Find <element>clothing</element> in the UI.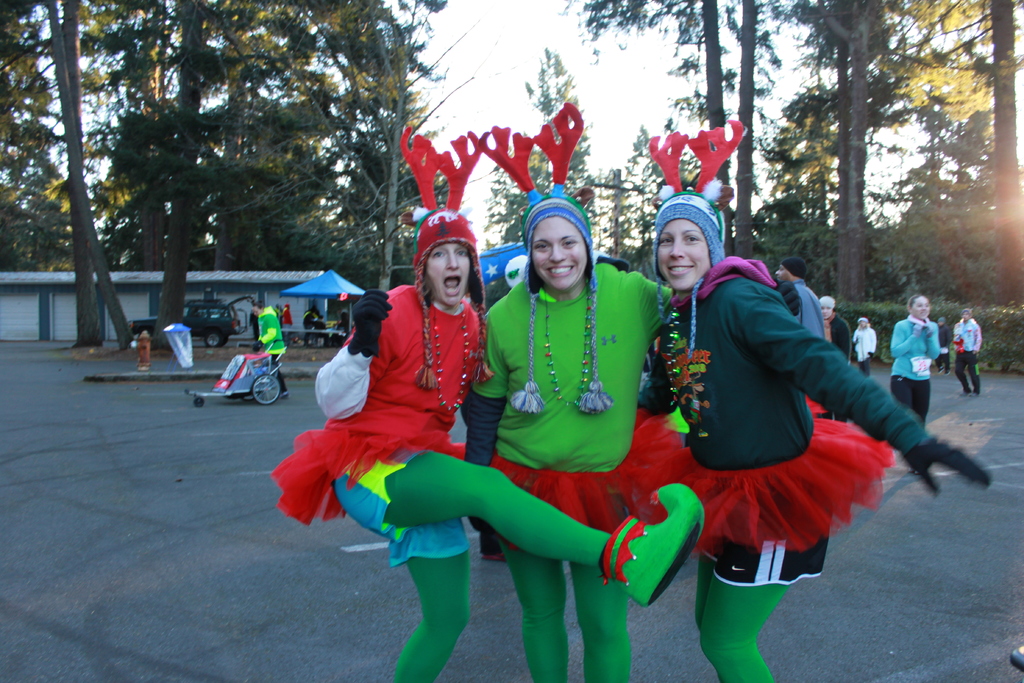
UI element at box=[954, 320, 988, 391].
